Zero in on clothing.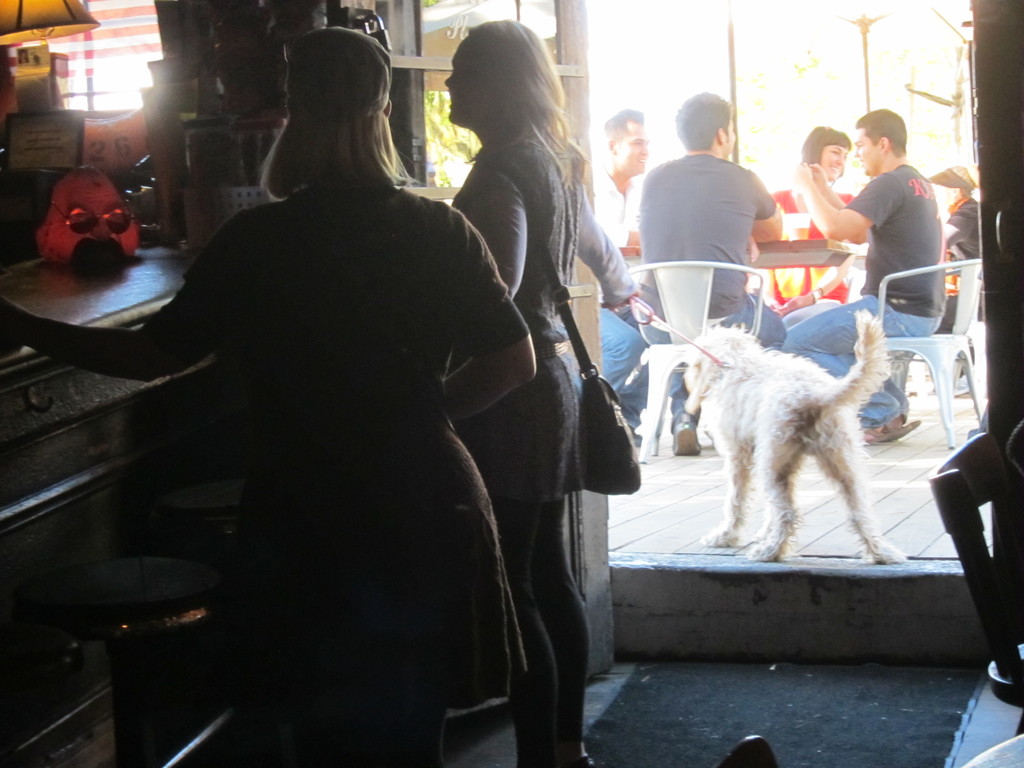
Zeroed in: 641:154:776:298.
